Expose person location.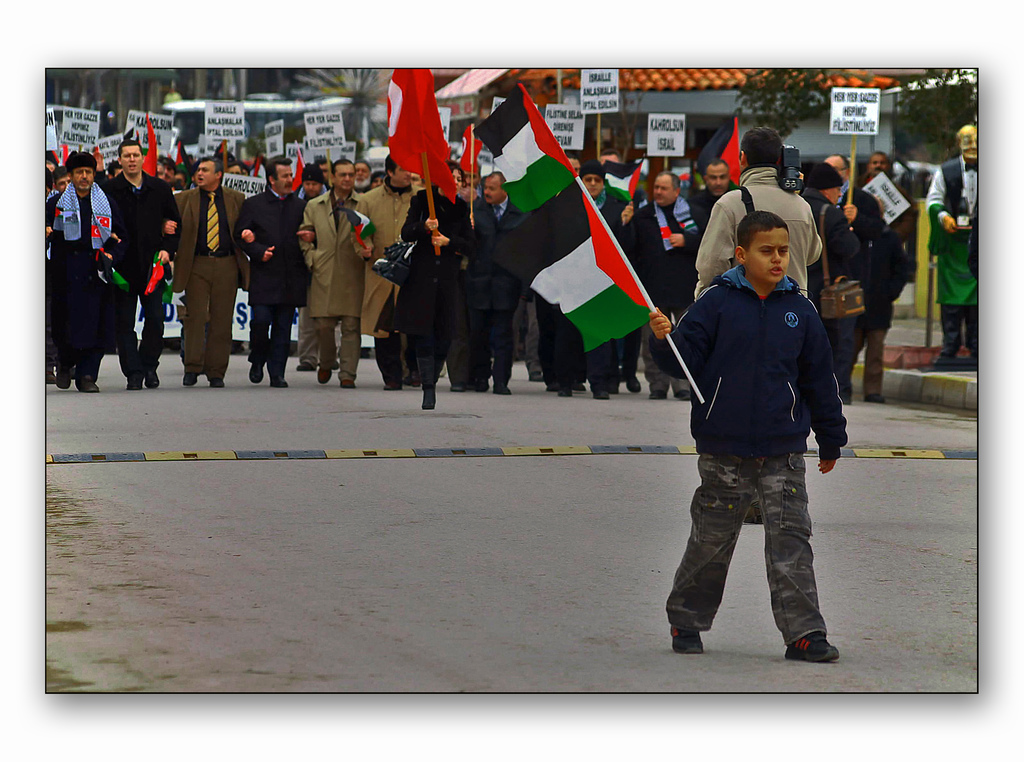
Exposed at locate(797, 163, 863, 318).
